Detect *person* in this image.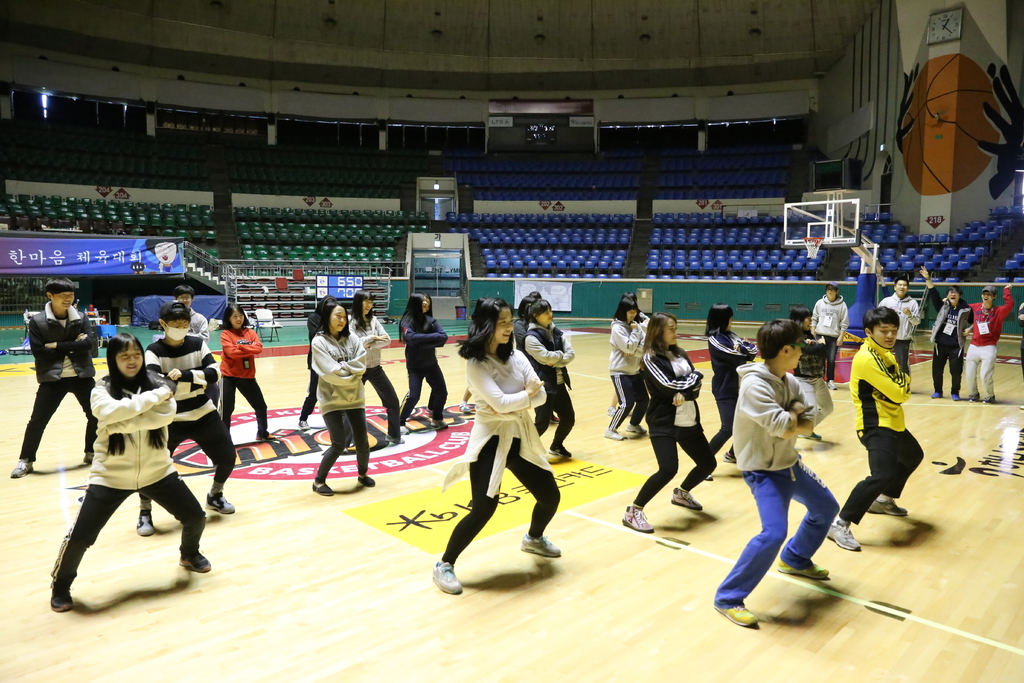
Detection: region(786, 305, 836, 439).
